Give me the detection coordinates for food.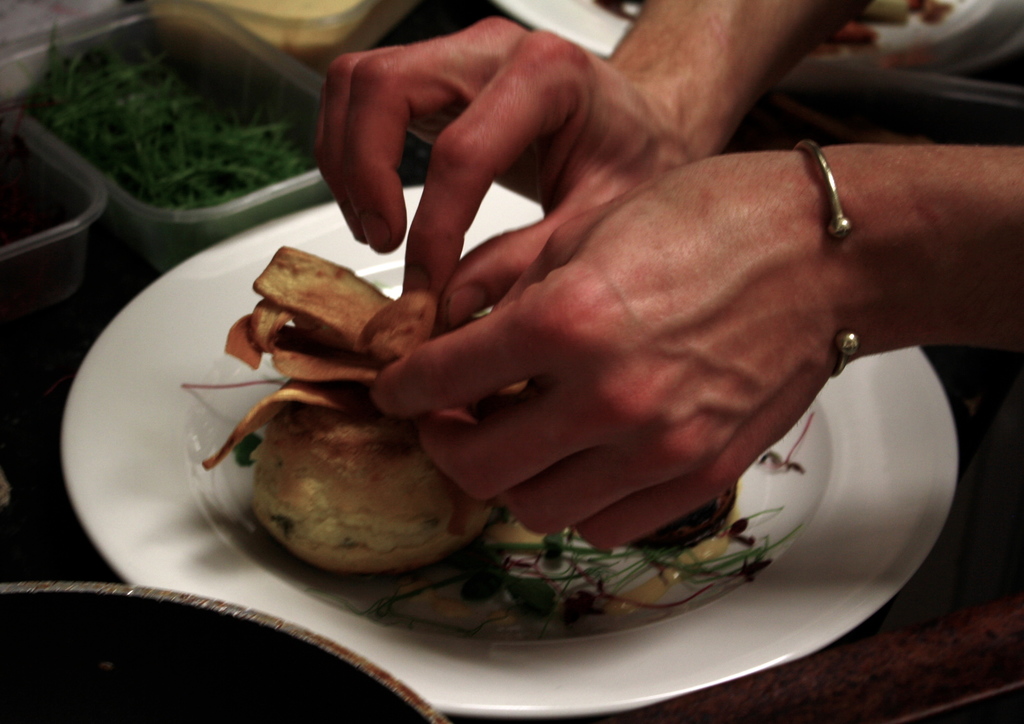
{"left": 0, "top": 20, "right": 317, "bottom": 220}.
